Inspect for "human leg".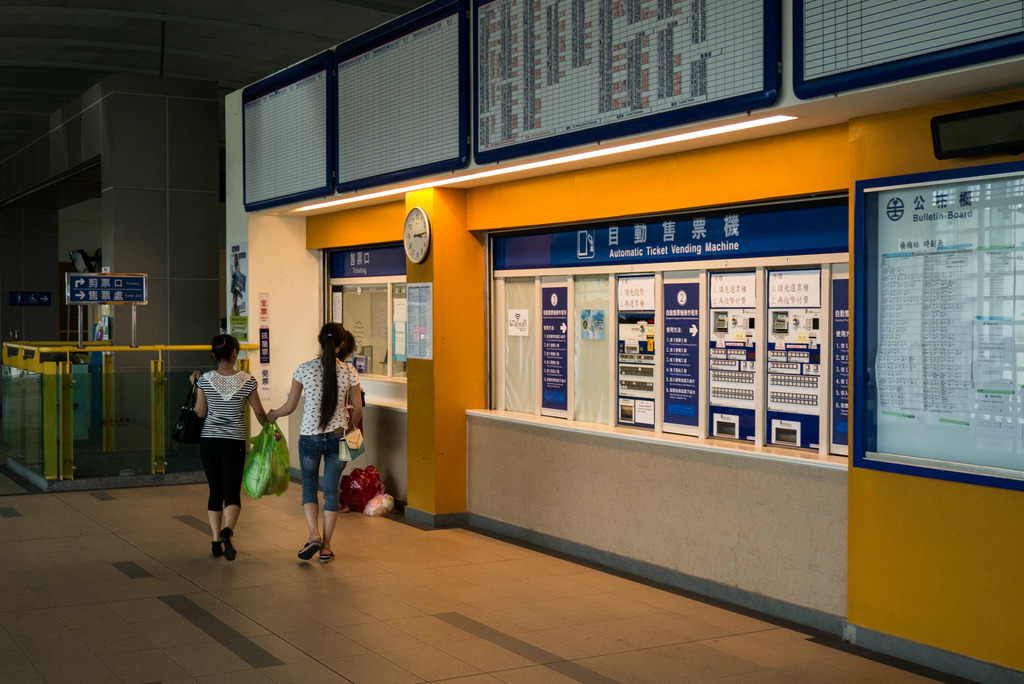
Inspection: [left=298, top=426, right=348, bottom=564].
